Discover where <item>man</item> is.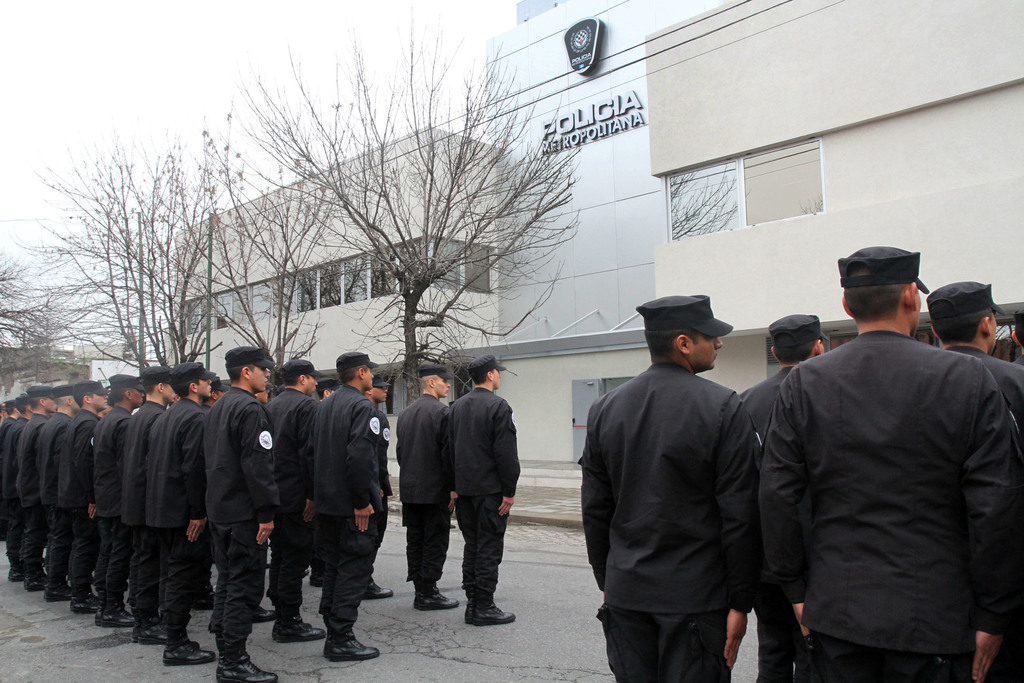
Discovered at region(159, 362, 209, 668).
